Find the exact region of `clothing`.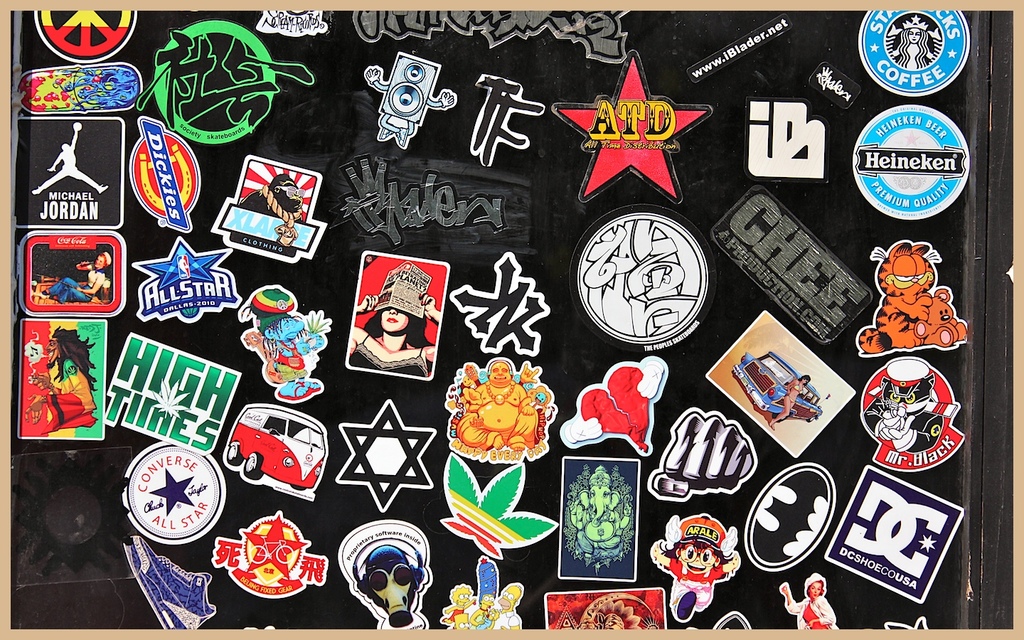
Exact region: rect(658, 512, 735, 619).
